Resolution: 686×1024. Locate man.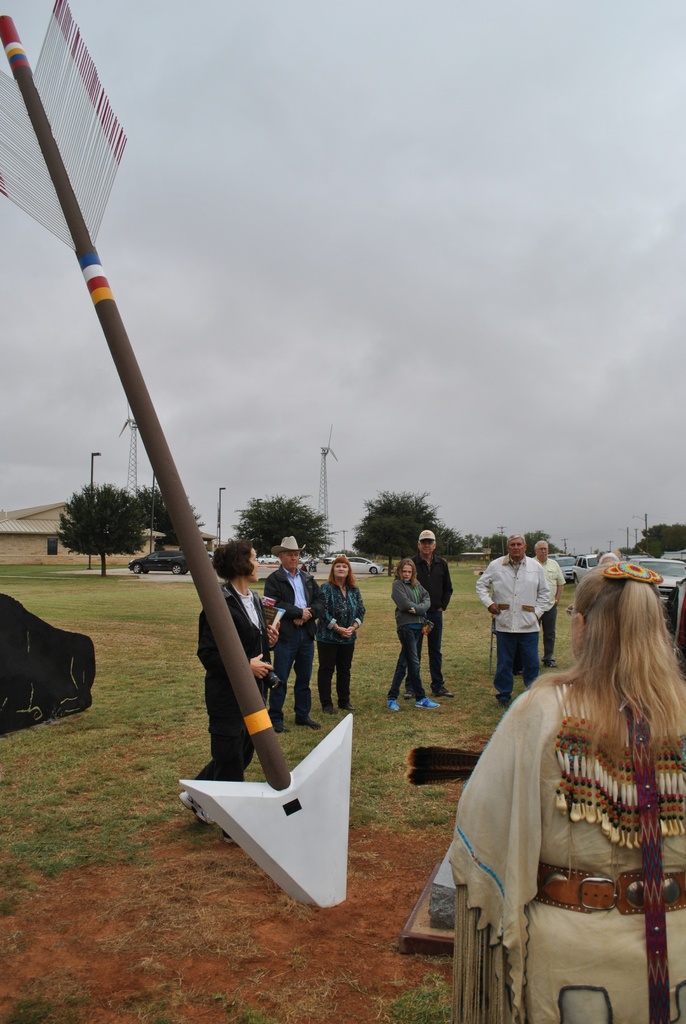
[400, 528, 456, 700].
